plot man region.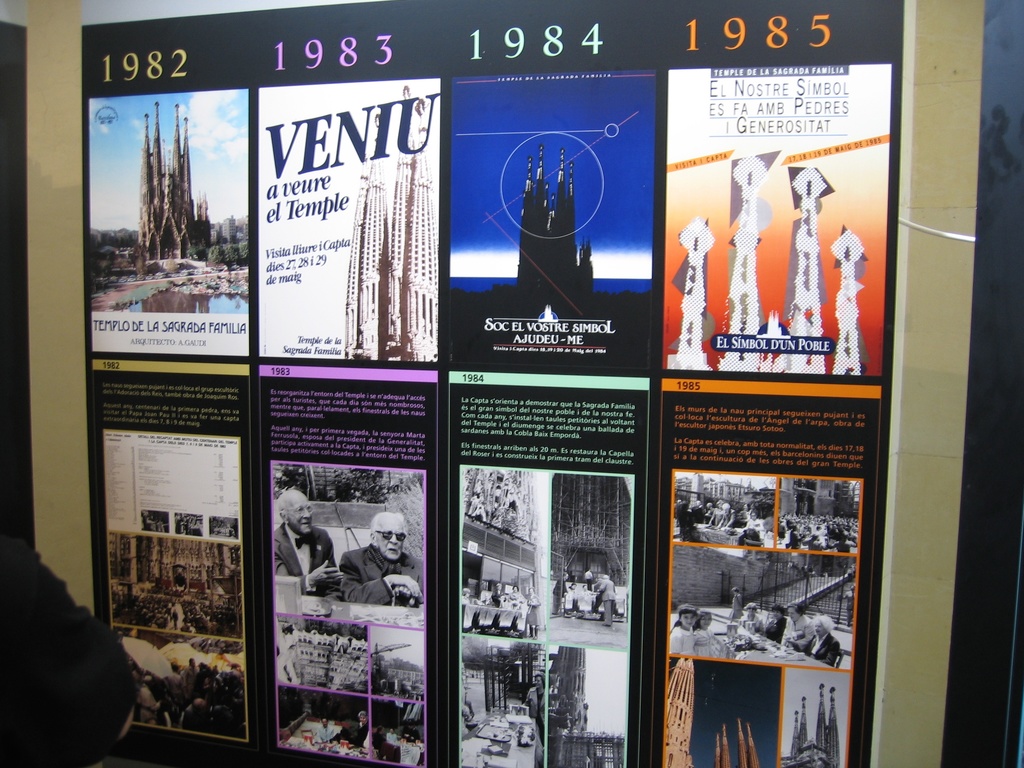
Plotted at x1=598 y1=577 x2=614 y2=621.
